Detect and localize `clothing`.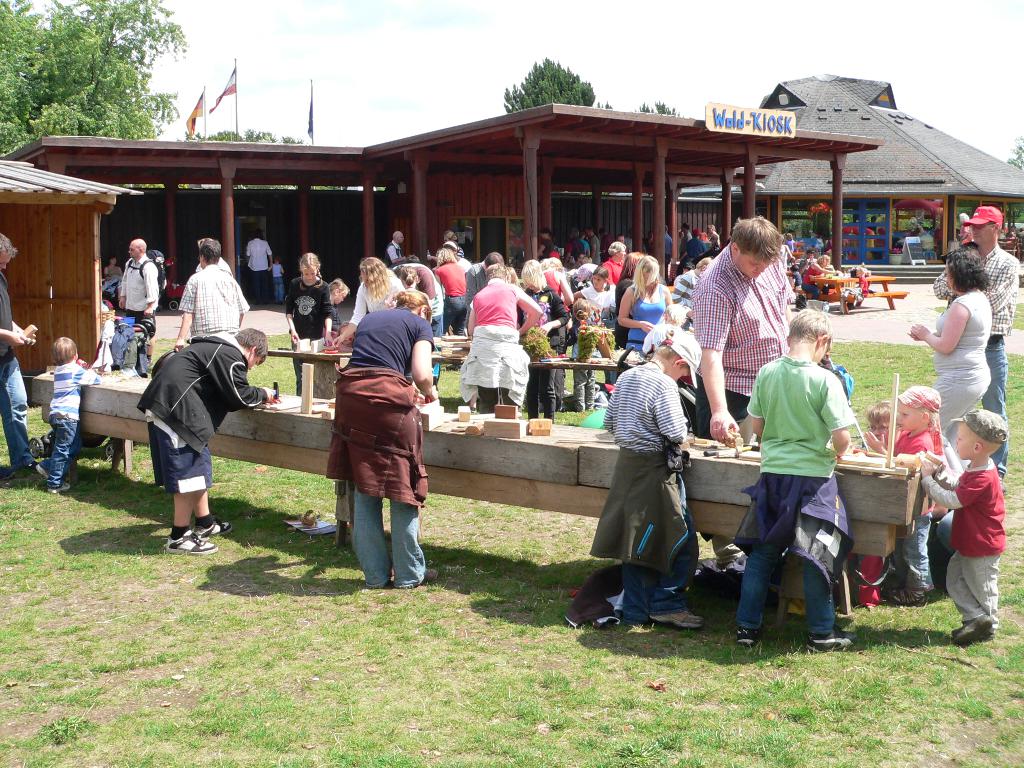
Localized at Rect(346, 273, 405, 330).
